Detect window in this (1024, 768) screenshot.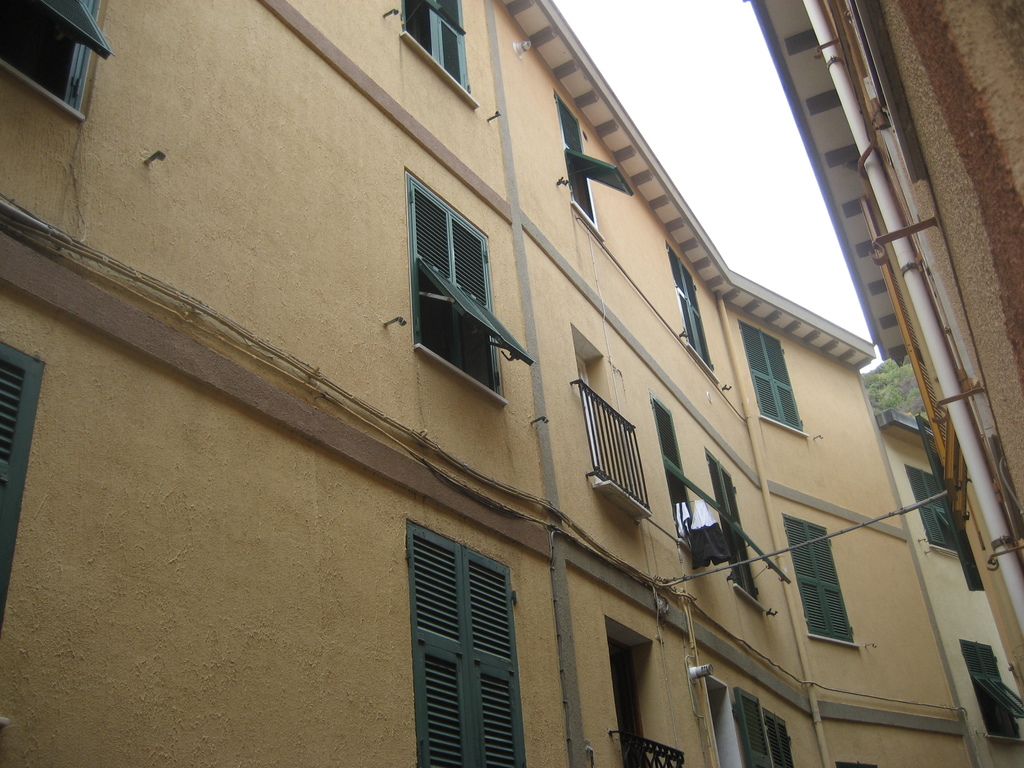
Detection: BBox(0, 342, 47, 626).
